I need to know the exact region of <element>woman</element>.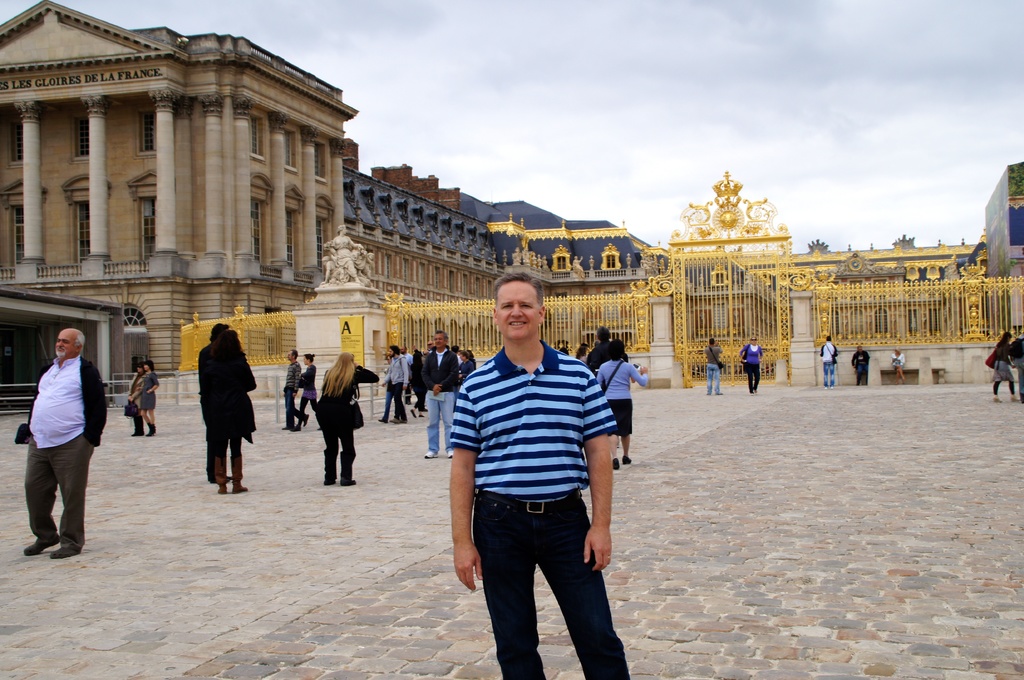
Region: <bbox>890, 346, 904, 383</bbox>.
